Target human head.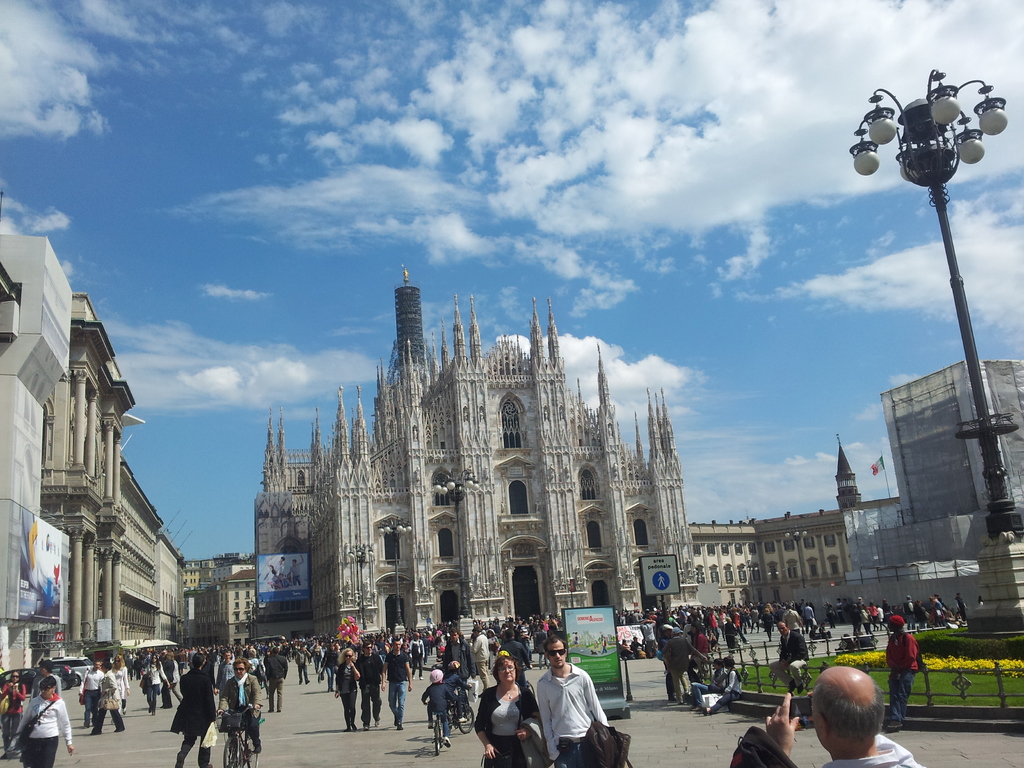
Target region: bbox=[448, 661, 458, 672].
